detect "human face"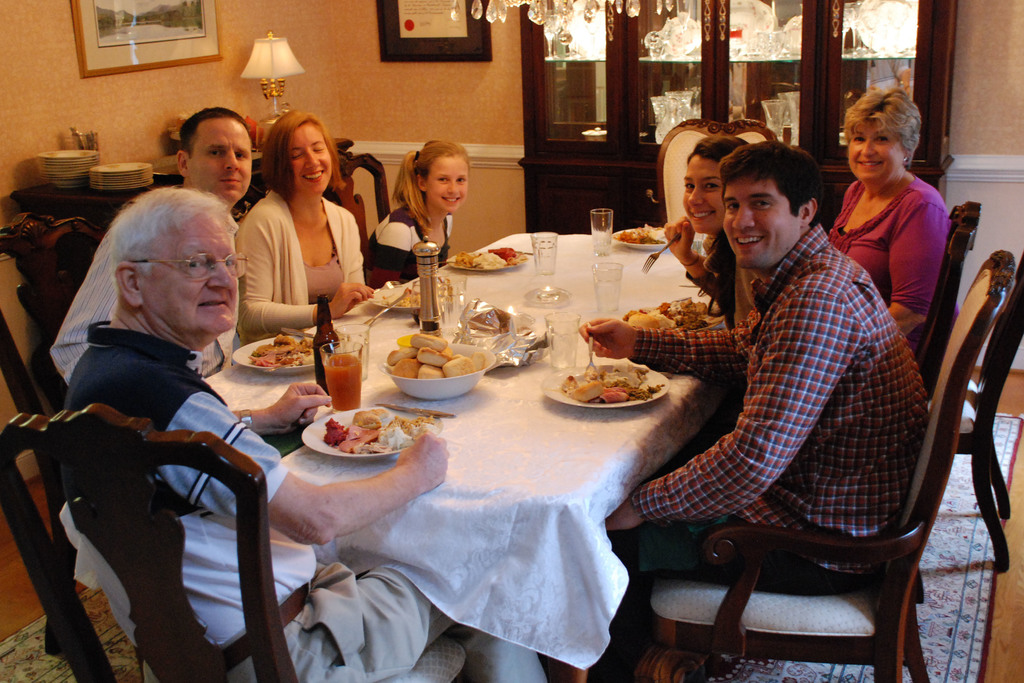
box(422, 154, 468, 215)
